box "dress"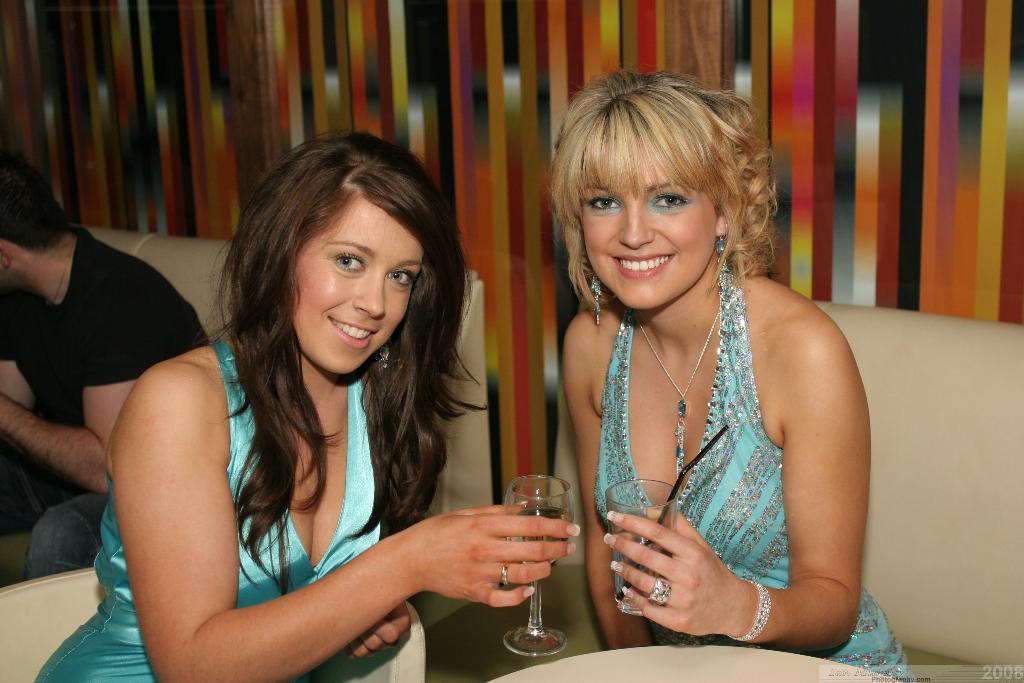
rect(596, 276, 916, 682)
